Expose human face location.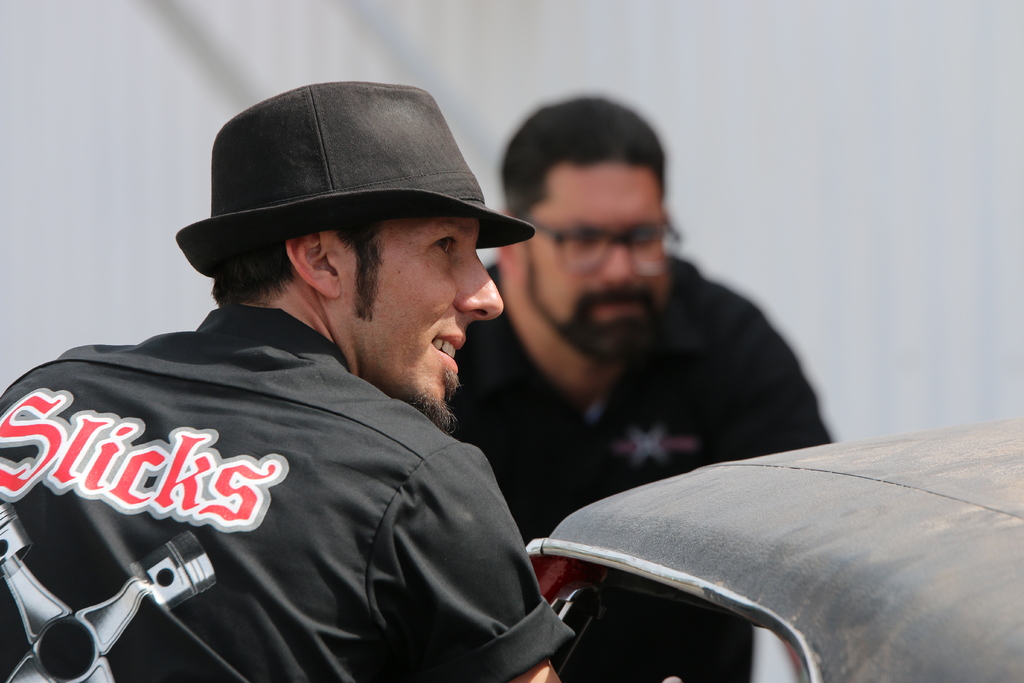
Exposed at <box>328,215,518,429</box>.
